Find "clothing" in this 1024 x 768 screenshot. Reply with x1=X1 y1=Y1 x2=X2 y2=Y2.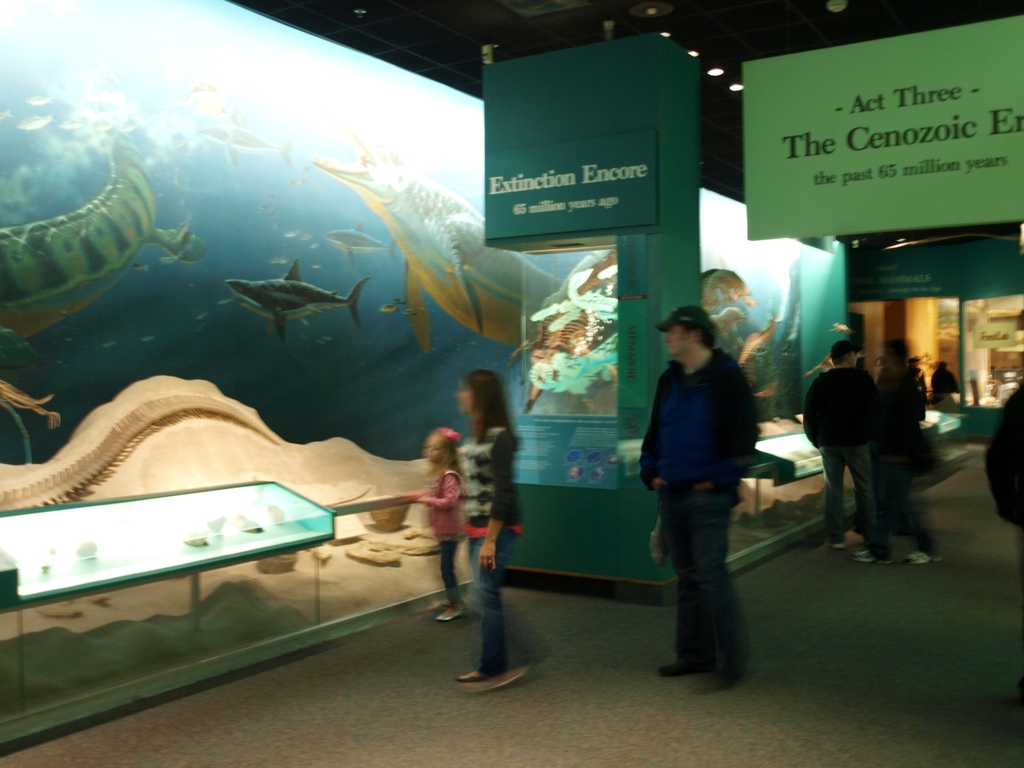
x1=979 y1=376 x2=1023 y2=527.
